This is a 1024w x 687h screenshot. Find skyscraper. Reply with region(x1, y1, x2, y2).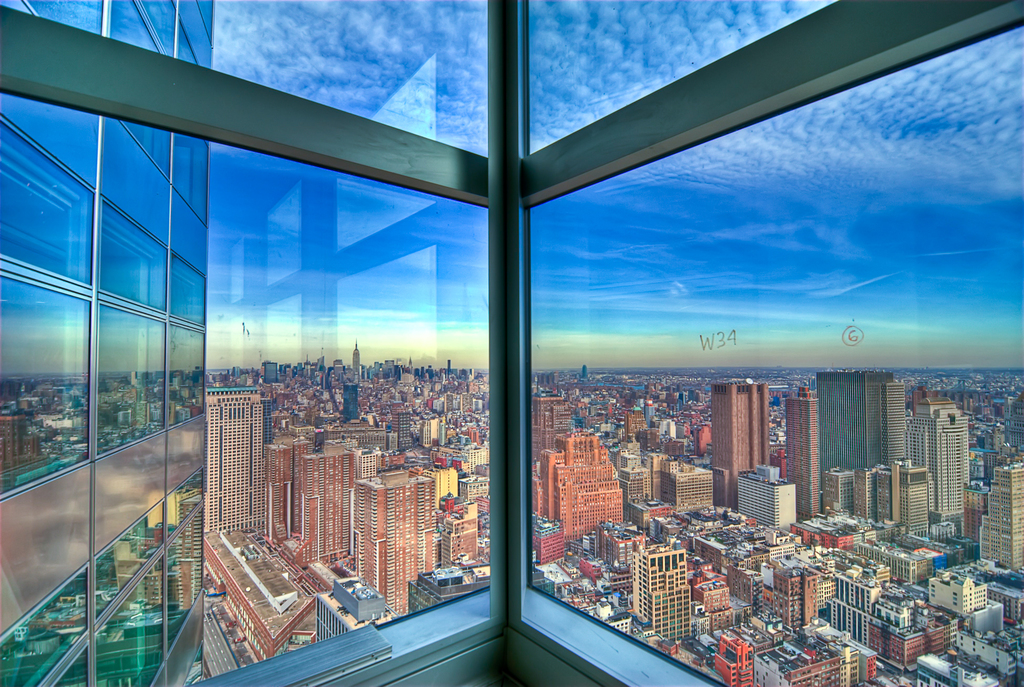
region(700, 574, 740, 626).
